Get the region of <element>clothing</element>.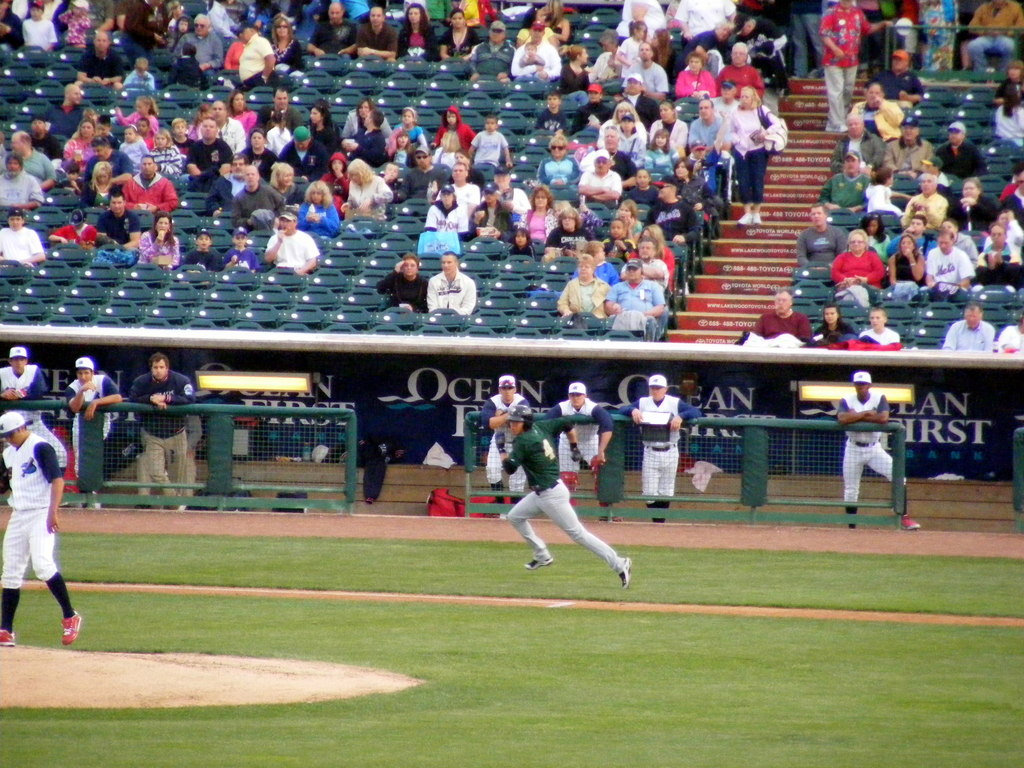
<region>204, 117, 249, 163</region>.
